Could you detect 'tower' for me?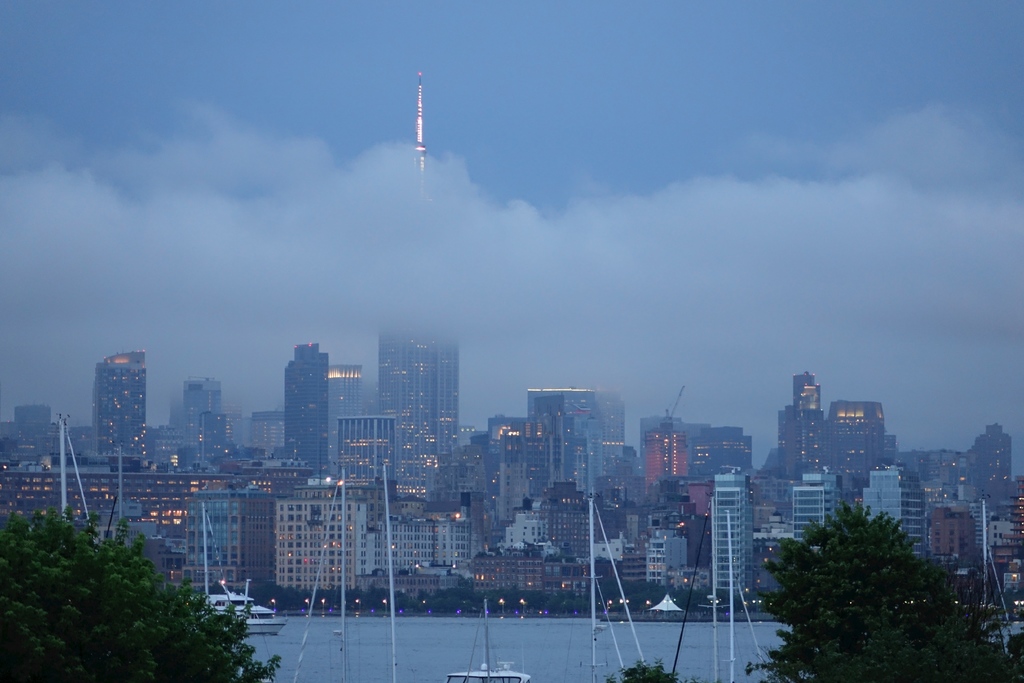
Detection result: [88, 349, 148, 461].
